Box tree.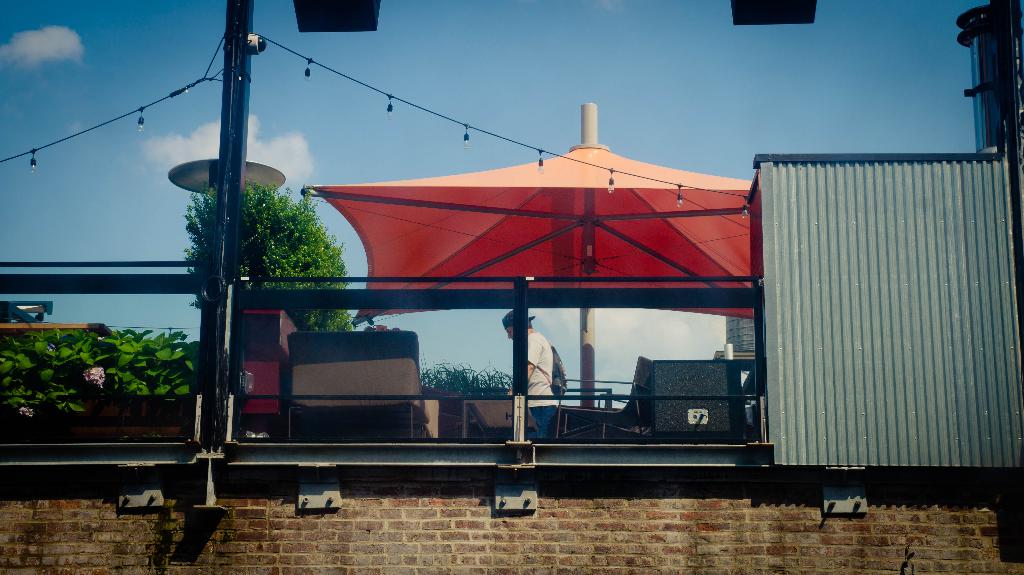
box=[172, 171, 364, 336].
